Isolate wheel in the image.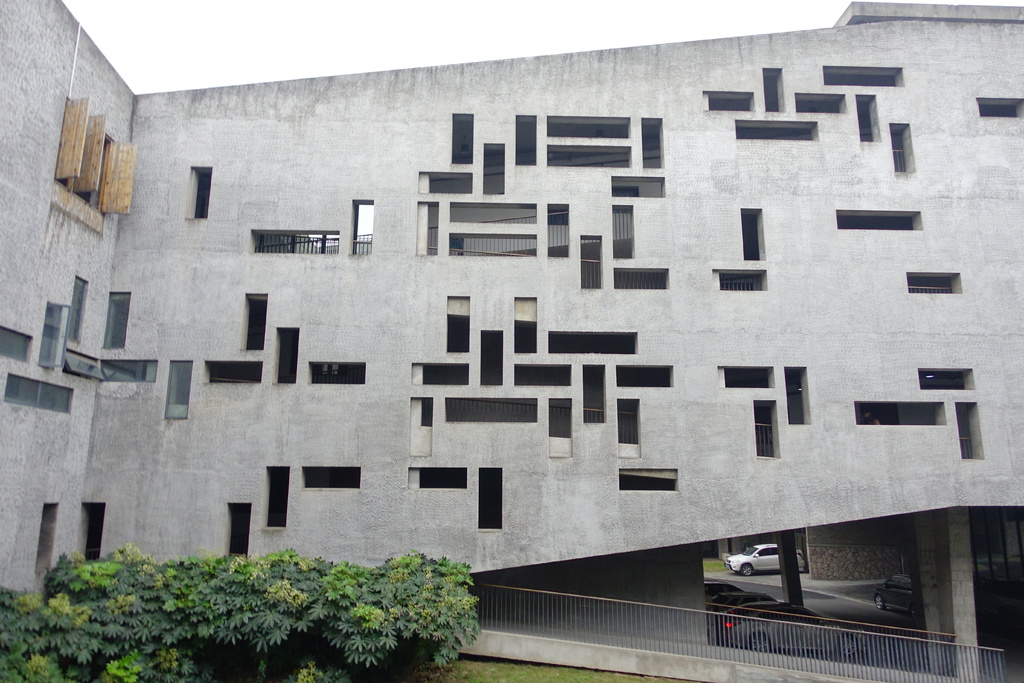
Isolated region: select_region(742, 564, 753, 576).
